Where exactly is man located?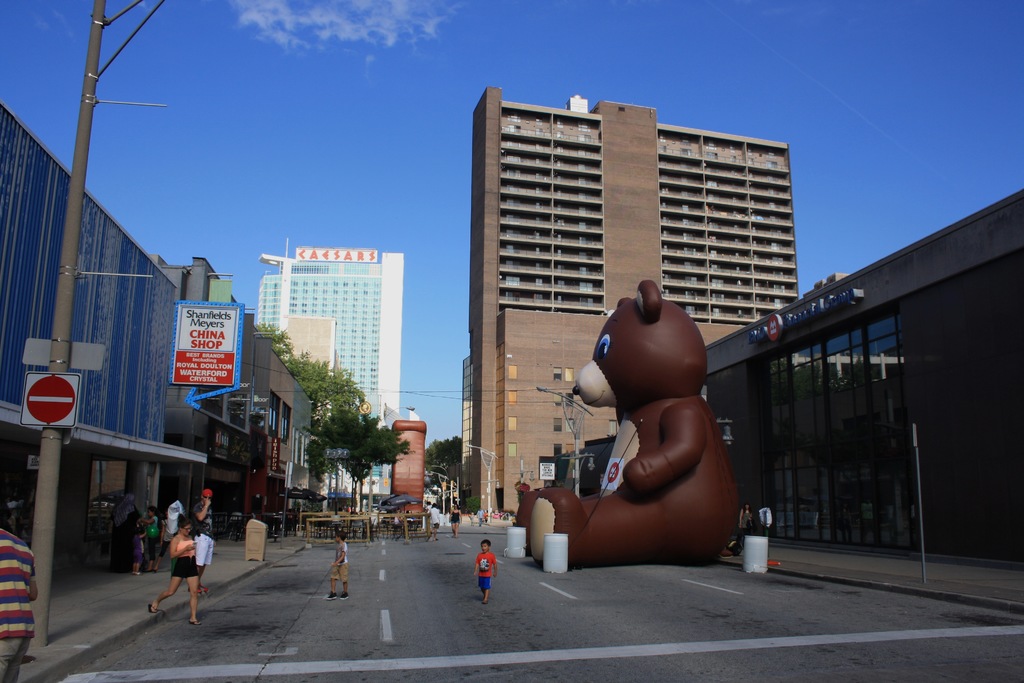
Its bounding box is (left=189, top=491, right=217, bottom=596).
